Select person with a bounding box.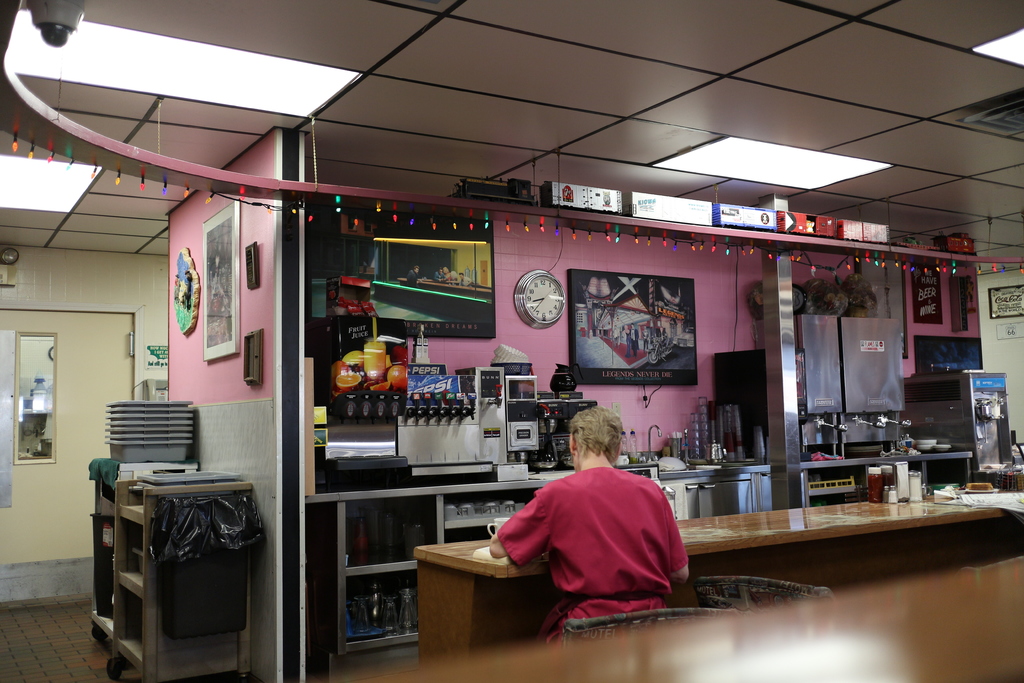
[484, 400, 685, 645].
